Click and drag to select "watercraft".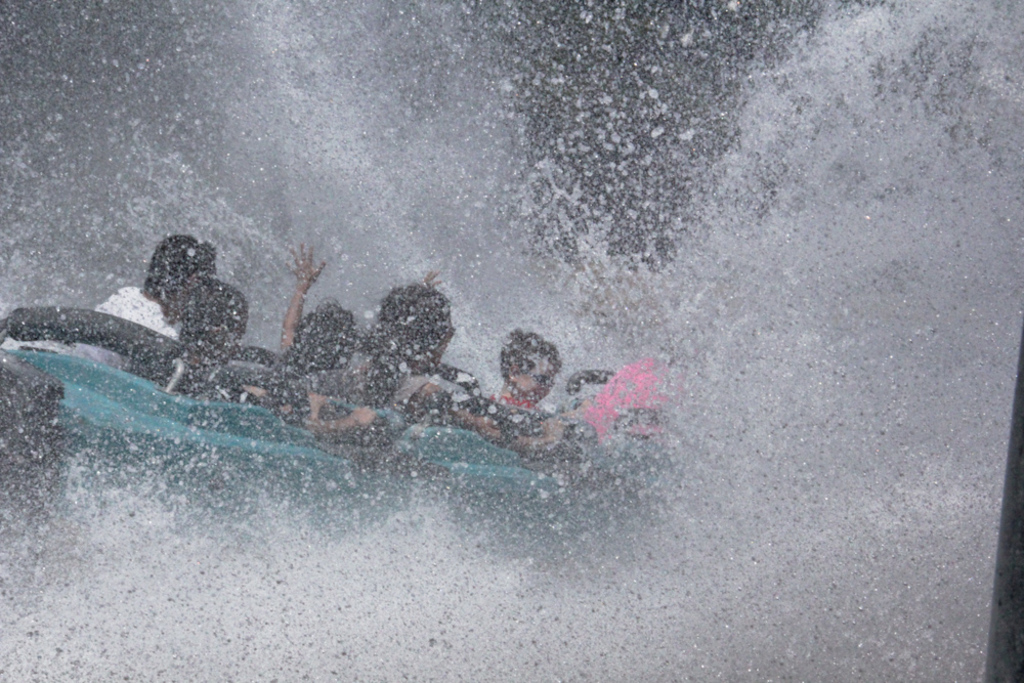
Selection: (left=7, top=307, right=701, bottom=492).
